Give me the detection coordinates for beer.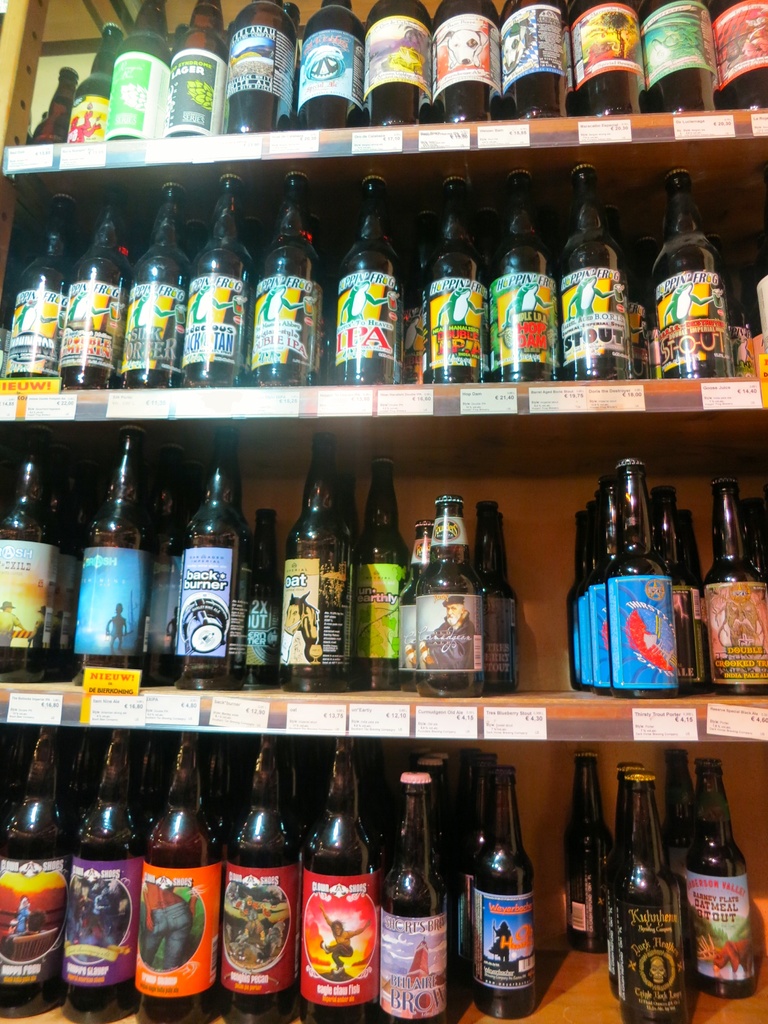
pyautogui.locateOnScreen(0, 429, 58, 660).
